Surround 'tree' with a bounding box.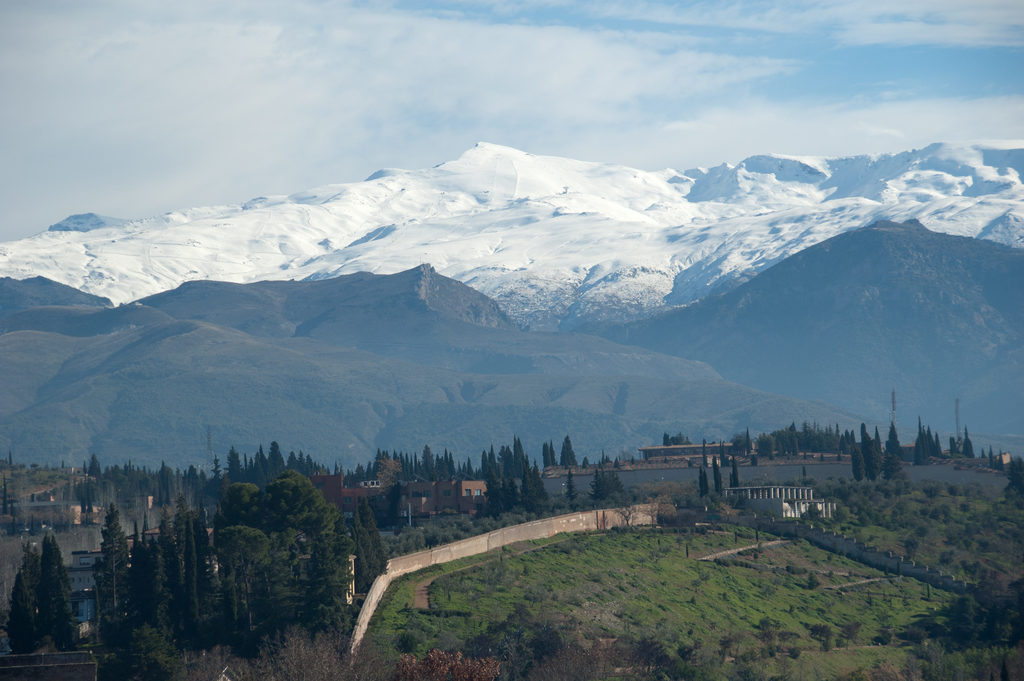
pyautogui.locateOnScreen(168, 627, 400, 680).
